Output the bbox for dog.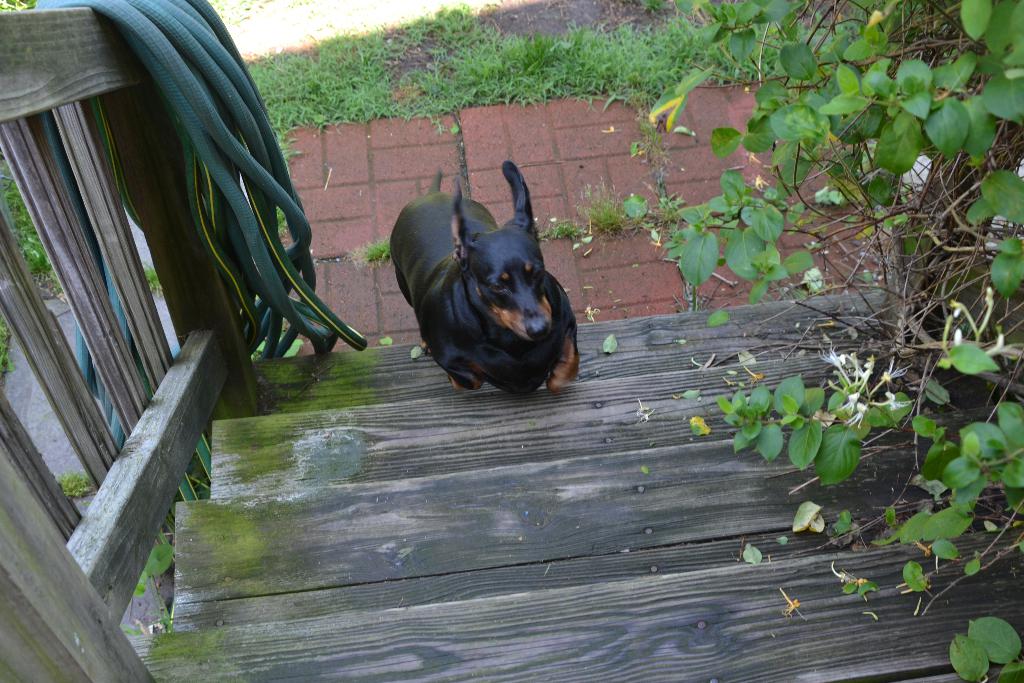
x1=392 y1=162 x2=577 y2=395.
